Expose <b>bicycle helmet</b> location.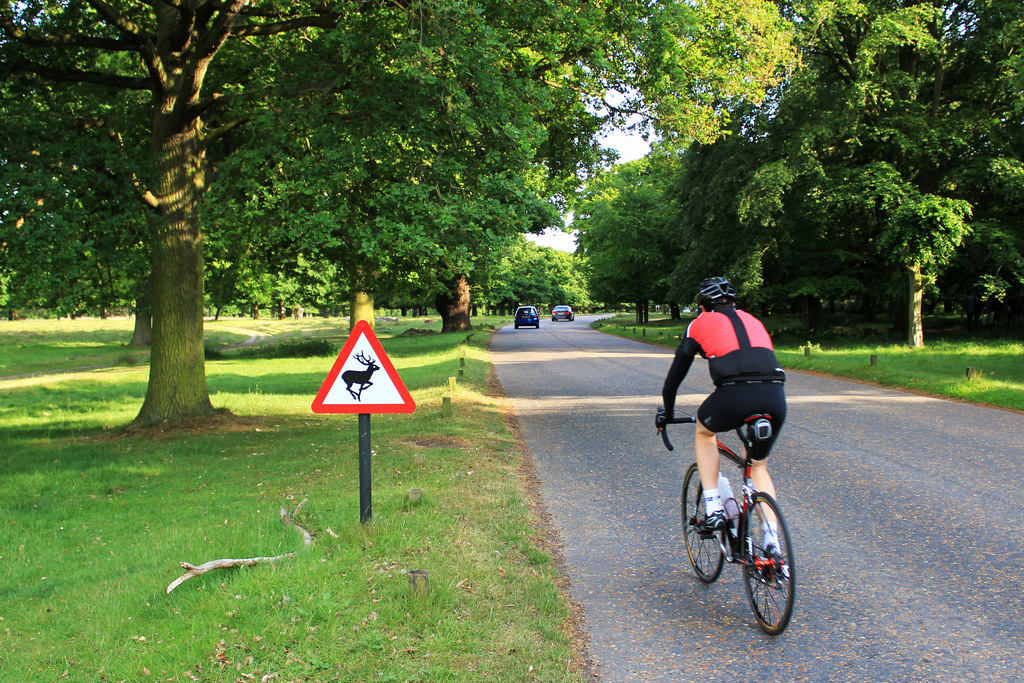
Exposed at select_region(693, 276, 737, 309).
